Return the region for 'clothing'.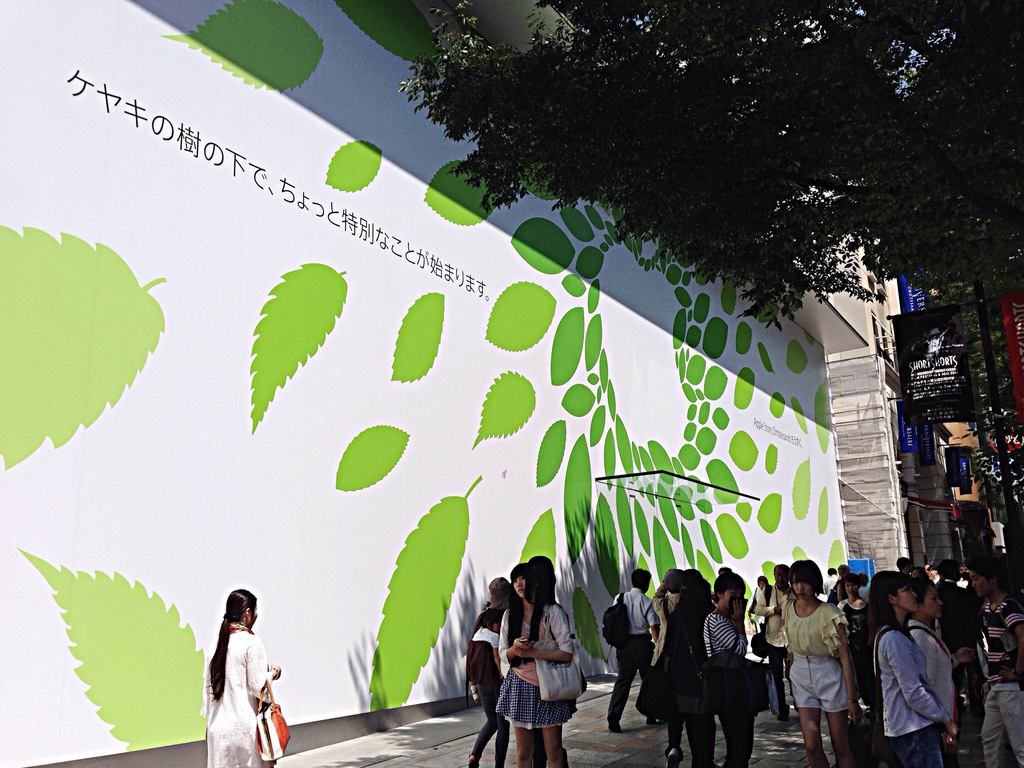
698 604 759 766.
